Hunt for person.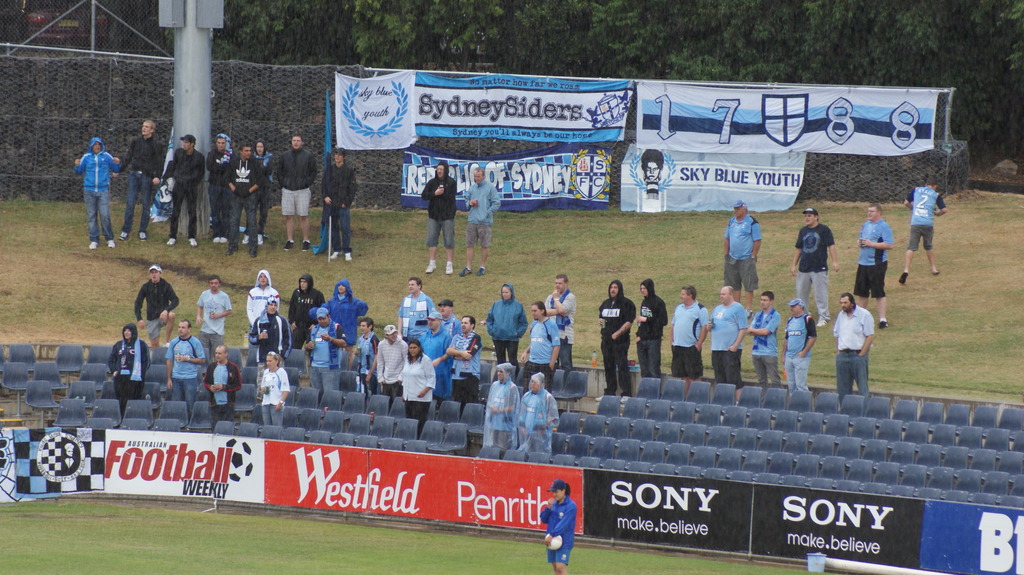
Hunted down at {"x1": 428, "y1": 312, "x2": 444, "y2": 382}.
